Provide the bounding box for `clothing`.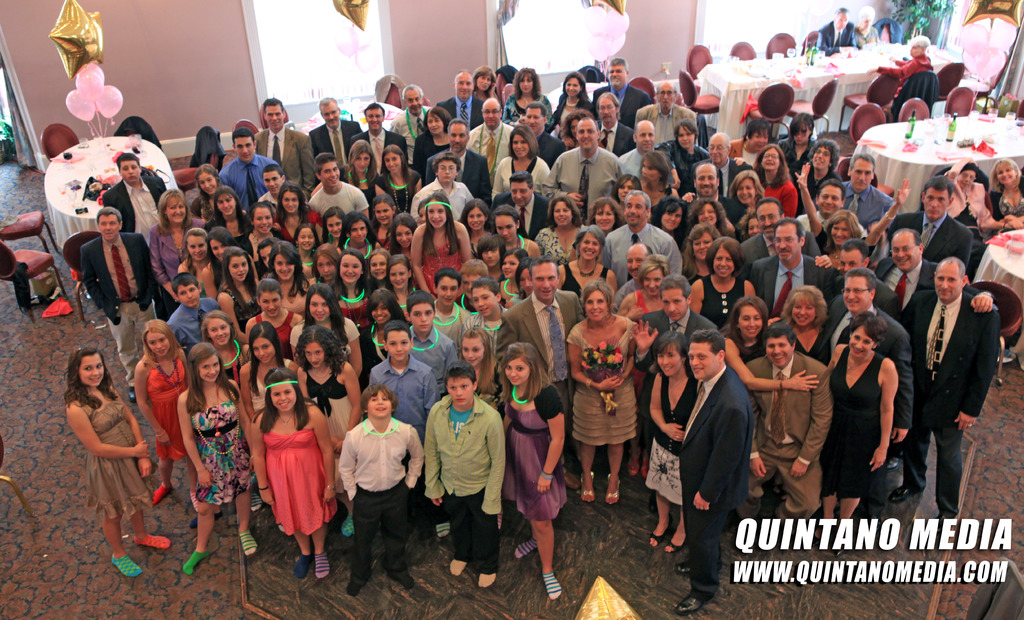
(499,147,545,190).
